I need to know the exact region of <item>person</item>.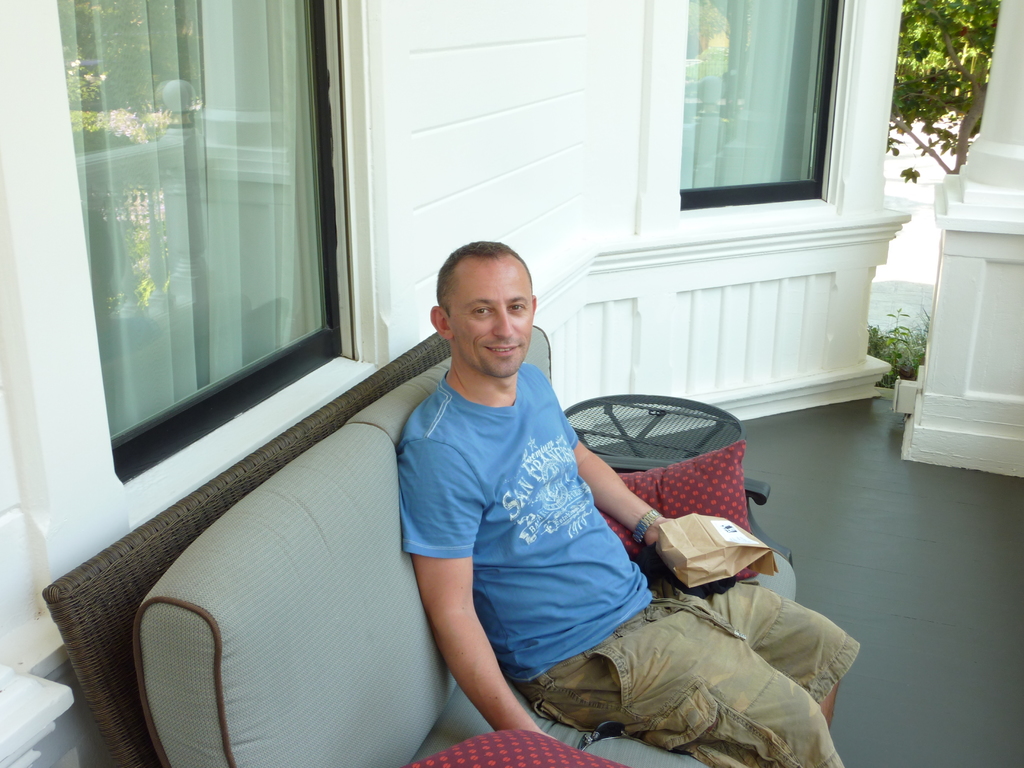
Region: region(403, 237, 847, 767).
